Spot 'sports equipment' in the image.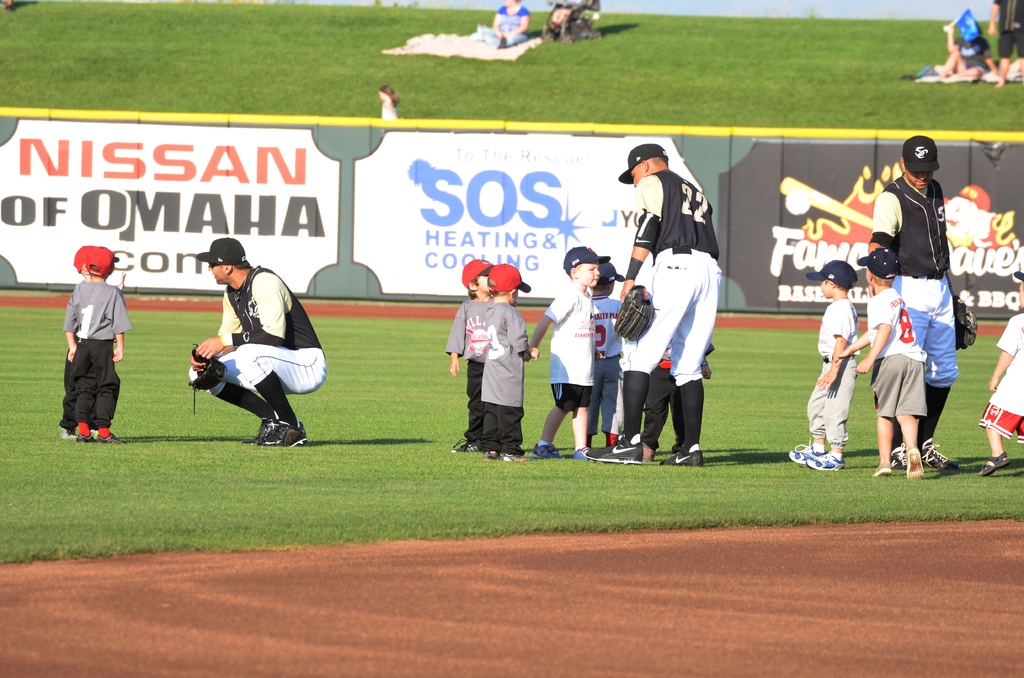
'sports equipment' found at BBox(660, 449, 705, 464).
